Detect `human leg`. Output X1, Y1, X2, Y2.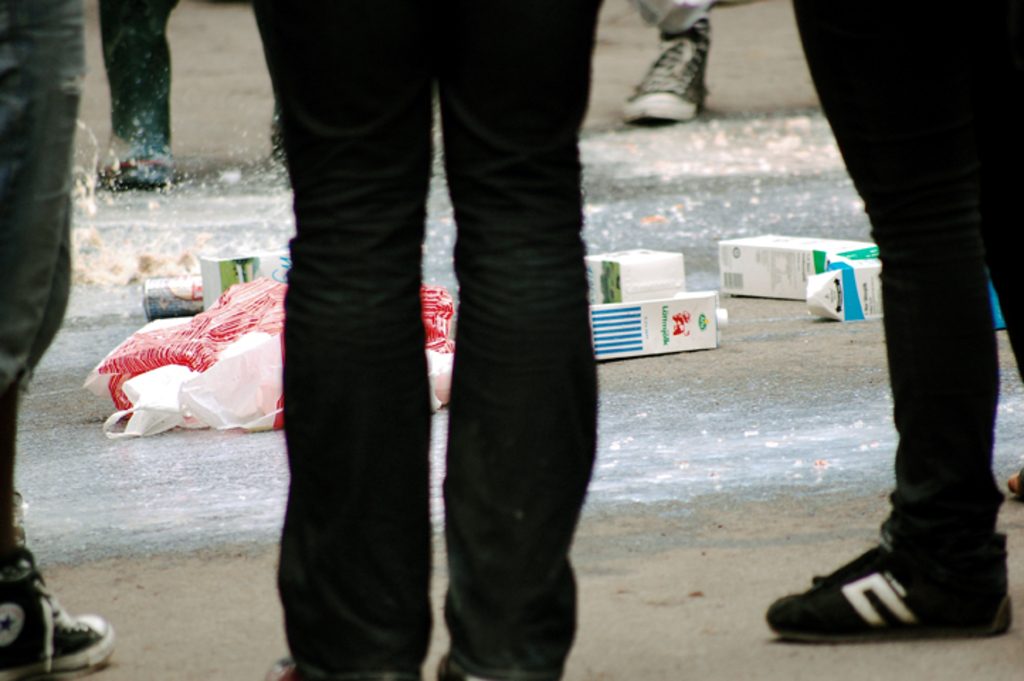
92, 0, 177, 189.
